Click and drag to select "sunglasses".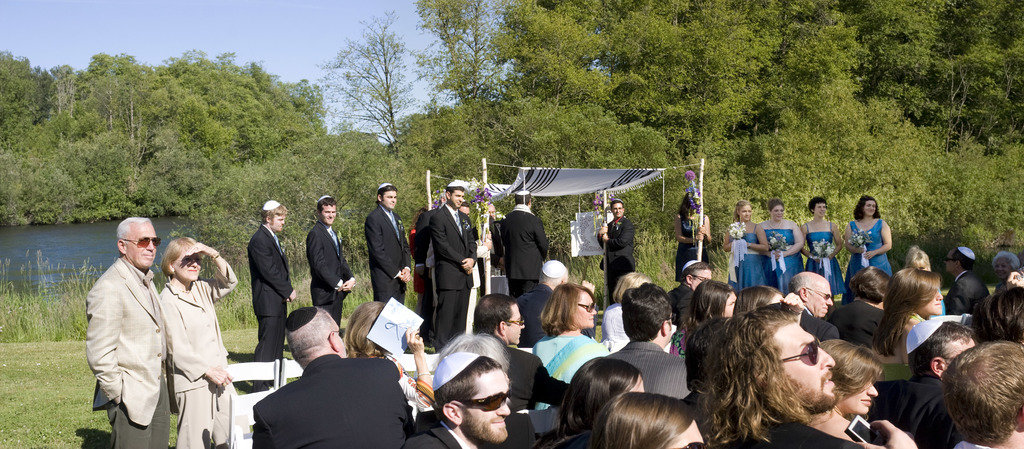
Selection: x1=463 y1=390 x2=511 y2=411.
